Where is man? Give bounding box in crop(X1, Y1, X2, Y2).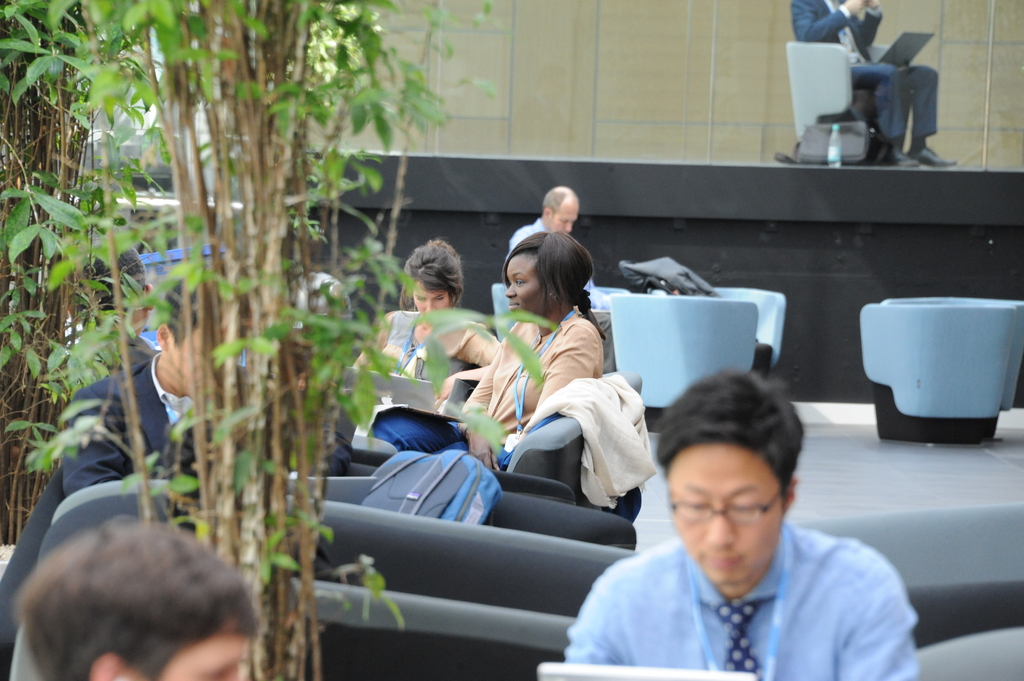
crop(790, 0, 965, 167).
